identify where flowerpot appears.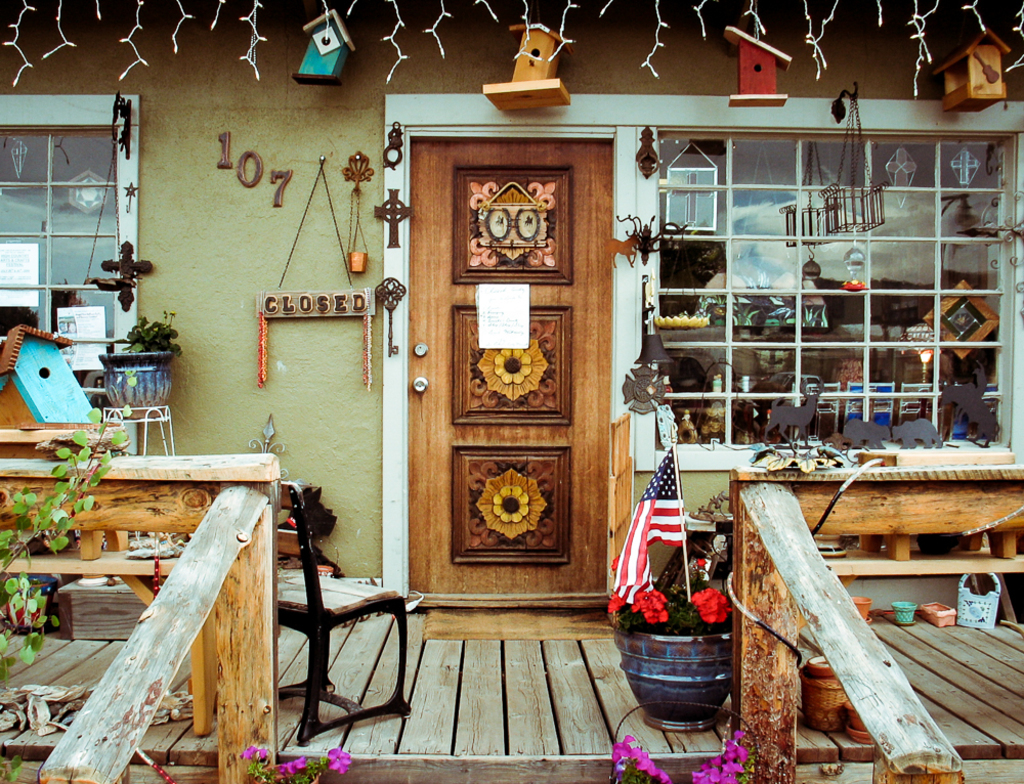
Appears at 96 347 174 415.
